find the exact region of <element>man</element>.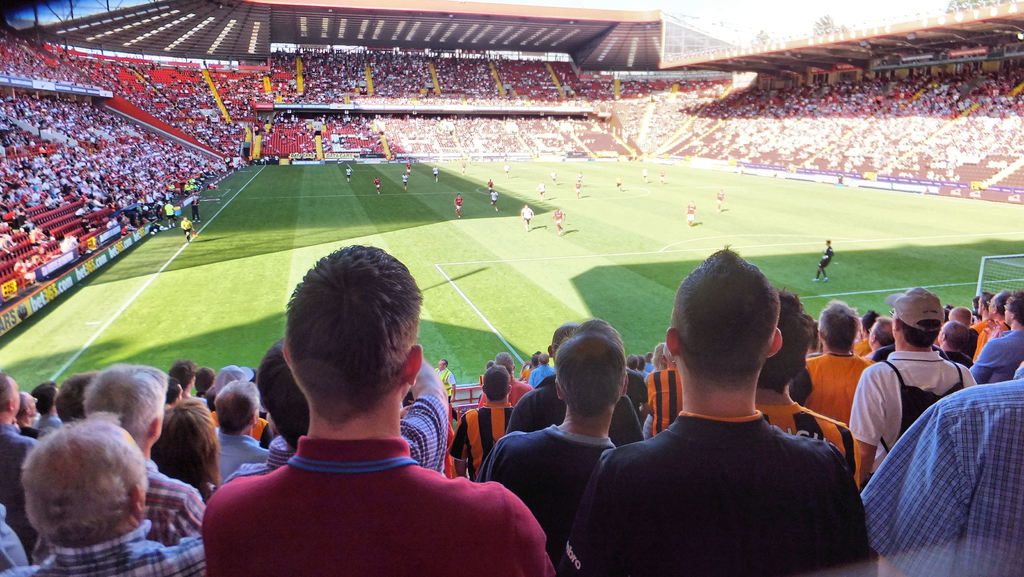
Exact region: 717:186:722:211.
